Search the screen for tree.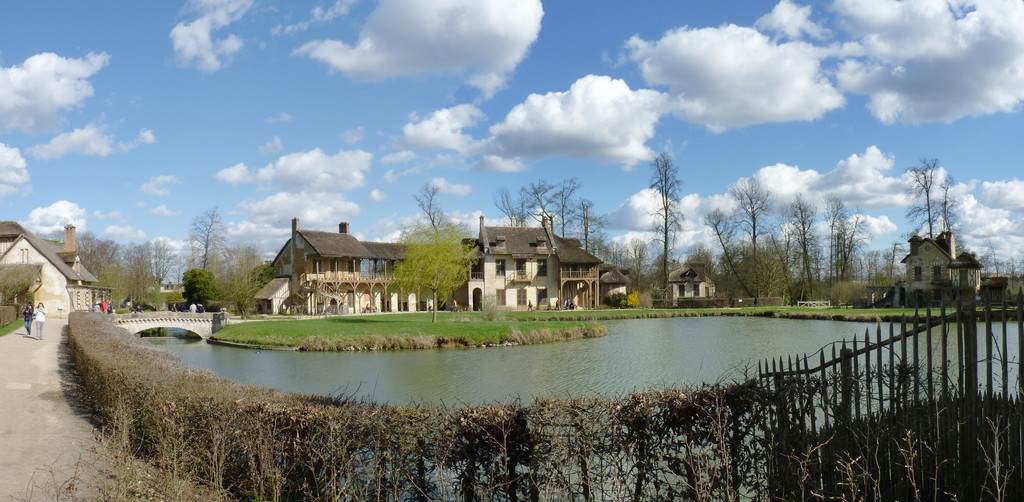
Found at (645, 146, 687, 290).
